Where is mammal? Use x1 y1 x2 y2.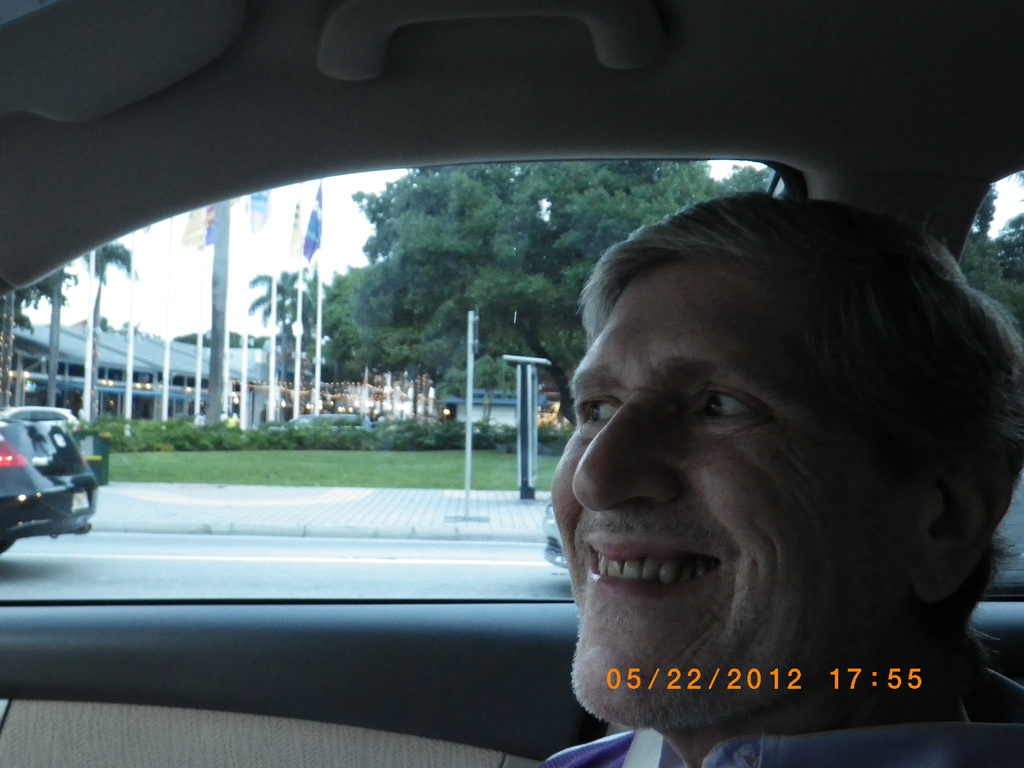
547 187 1023 767.
